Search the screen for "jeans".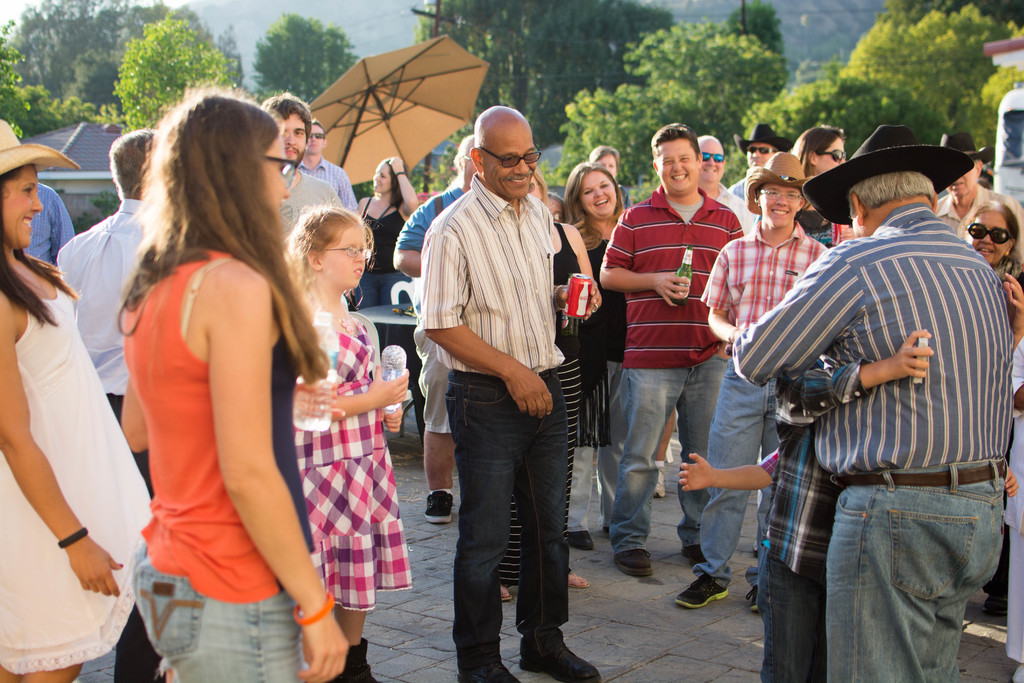
Found at bbox=(446, 365, 577, 672).
